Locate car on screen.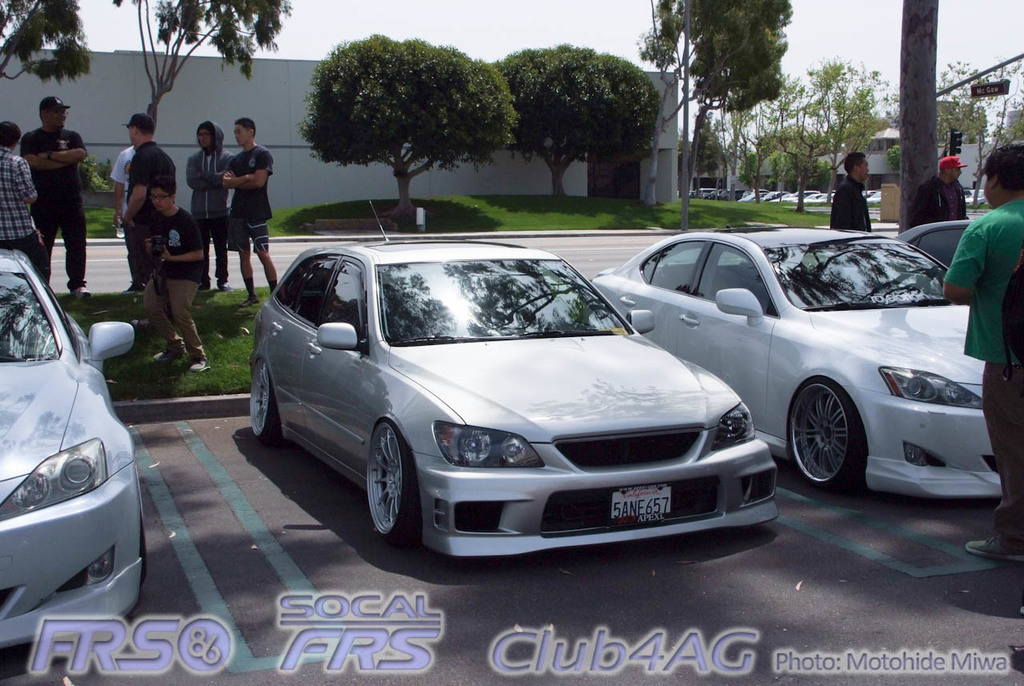
On screen at {"x1": 909, "y1": 223, "x2": 976, "y2": 268}.
